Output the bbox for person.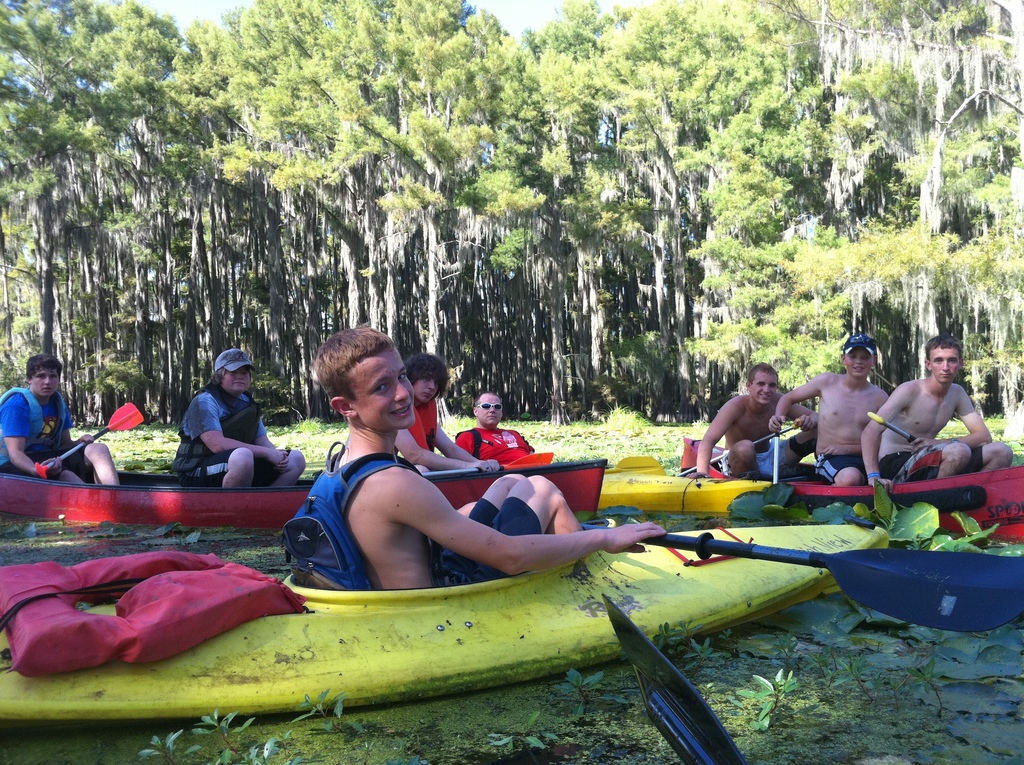
<box>390,360,510,476</box>.
